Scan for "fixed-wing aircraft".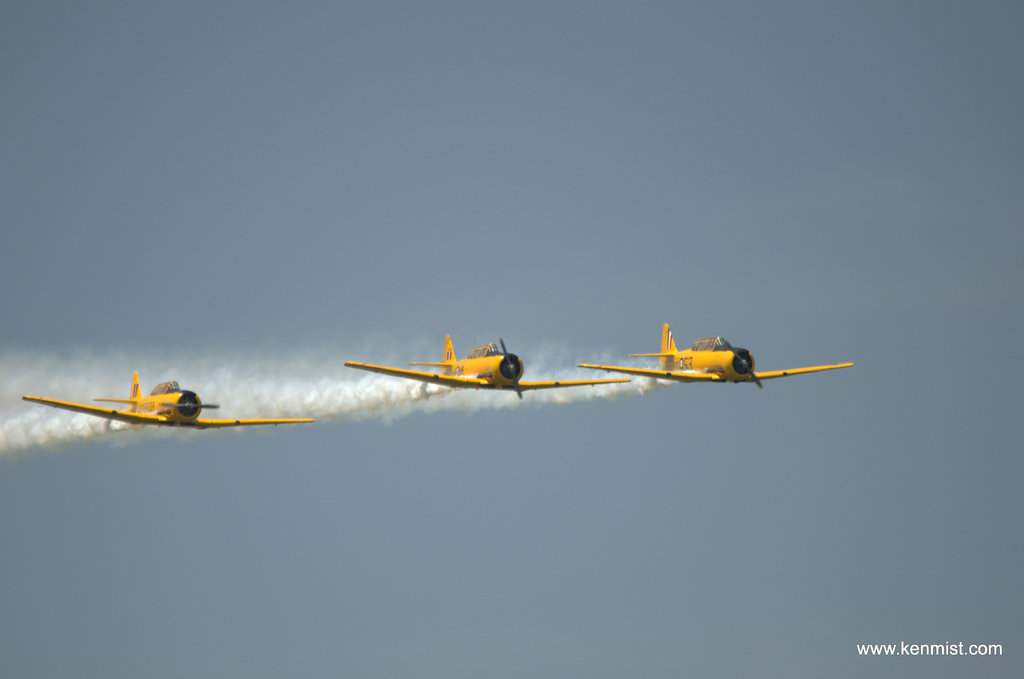
Scan result: box=[568, 319, 858, 384].
